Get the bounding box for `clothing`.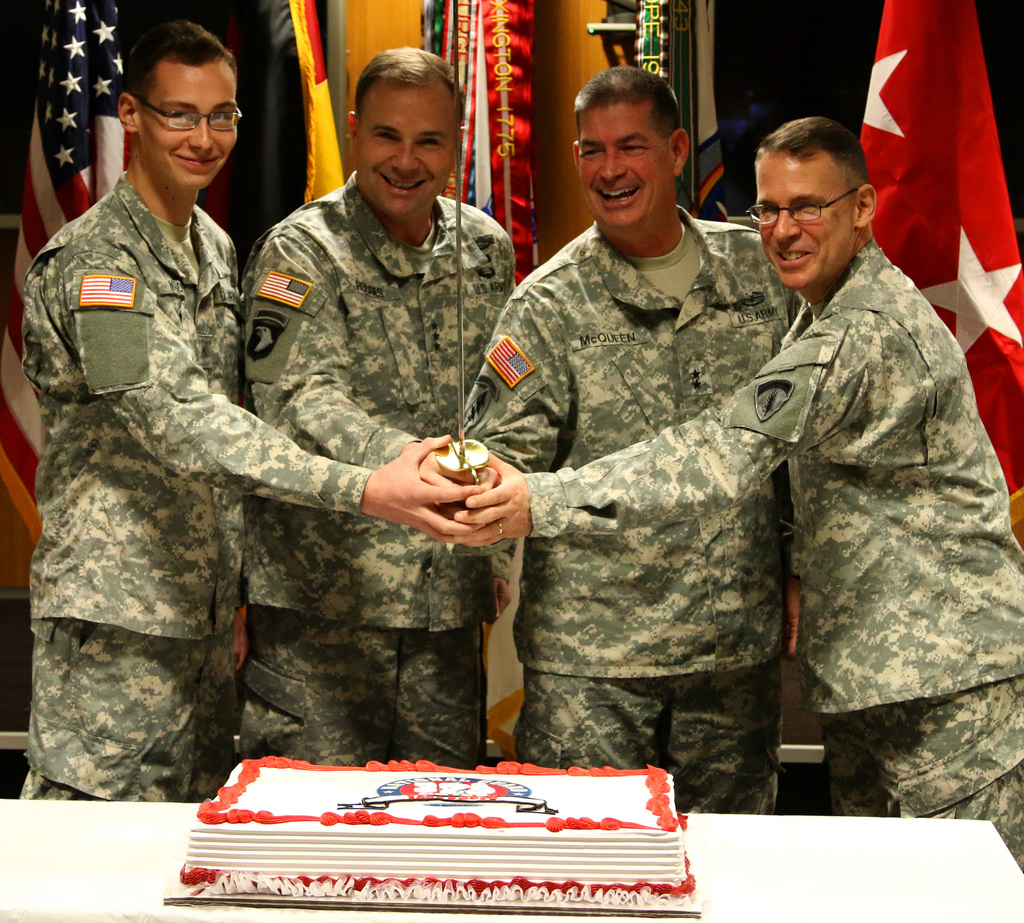
431/223/813/831.
